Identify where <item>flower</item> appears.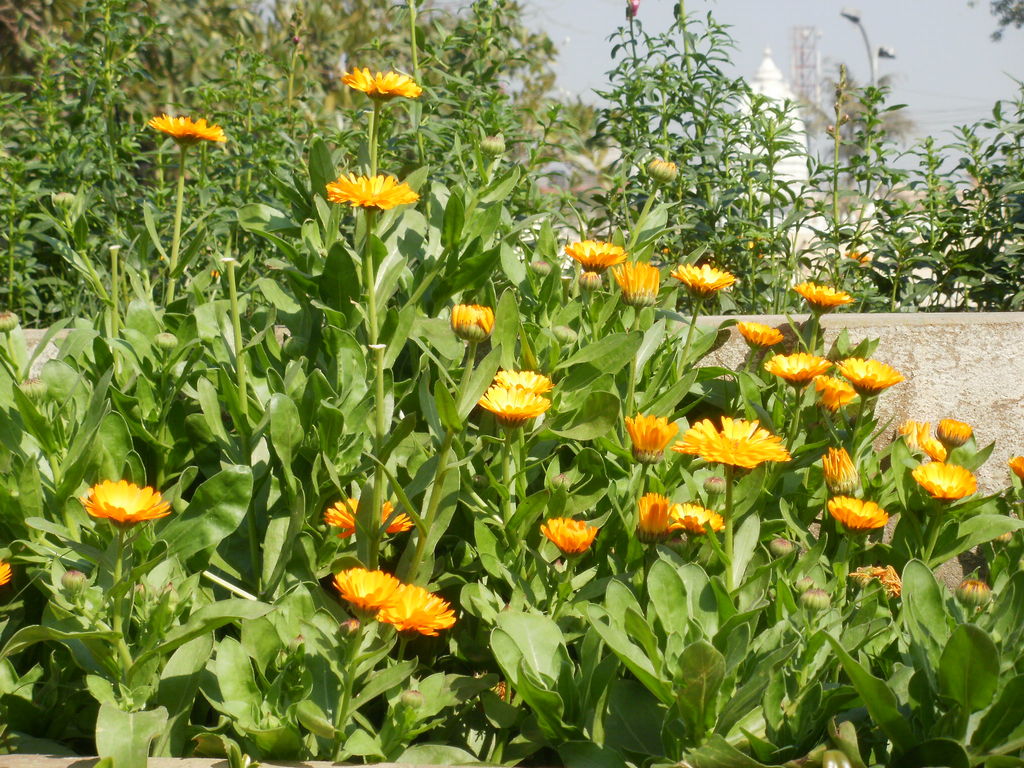
Appears at <region>324, 573, 459, 635</region>.
